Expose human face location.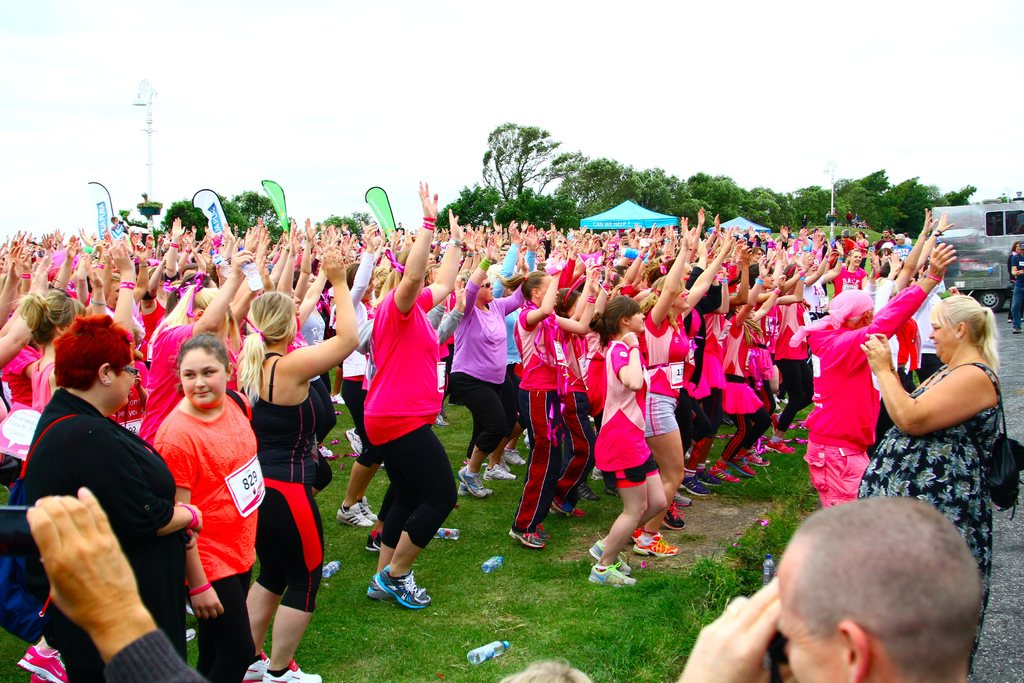
Exposed at 178, 347, 224, 406.
